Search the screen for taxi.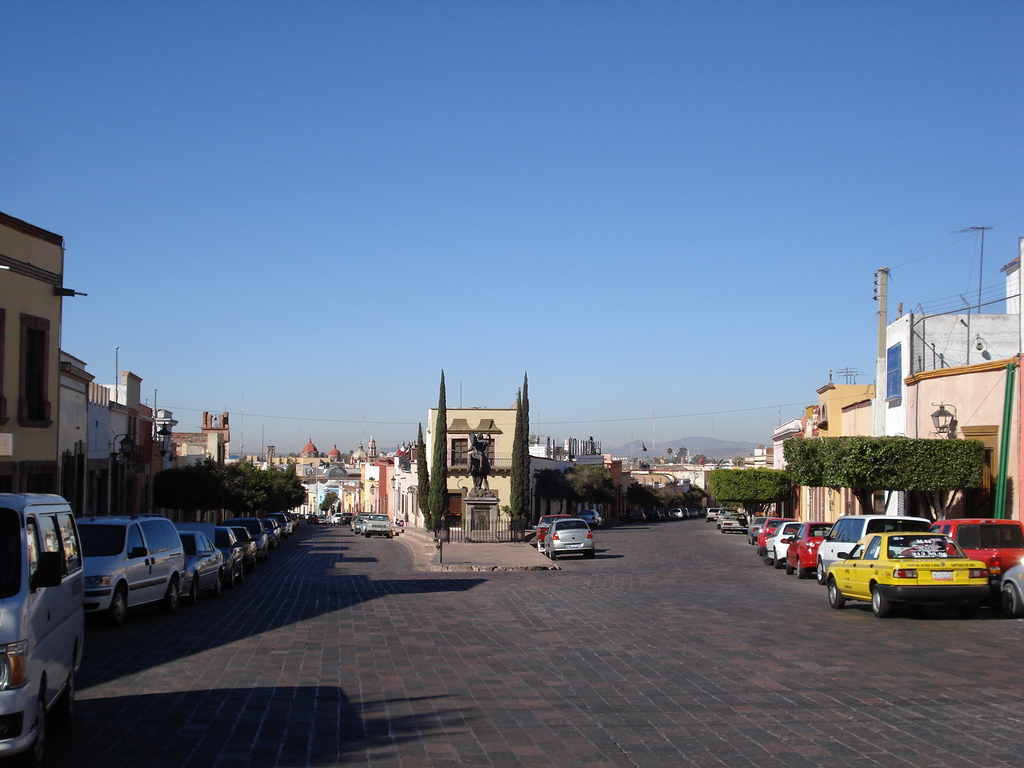
Found at [left=817, top=517, right=1006, bottom=614].
